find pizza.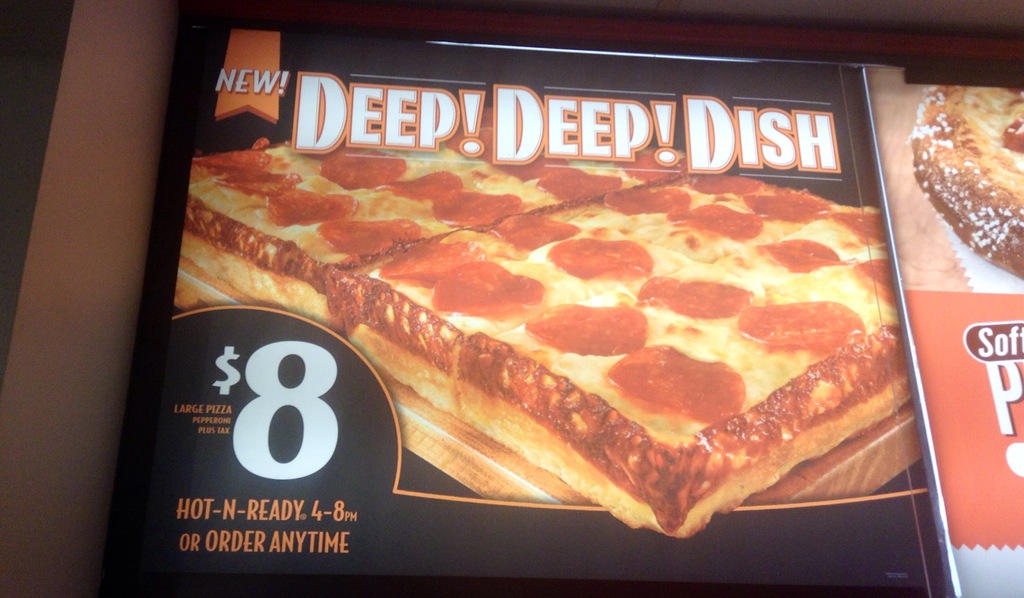
(left=913, top=86, right=1023, bottom=288).
